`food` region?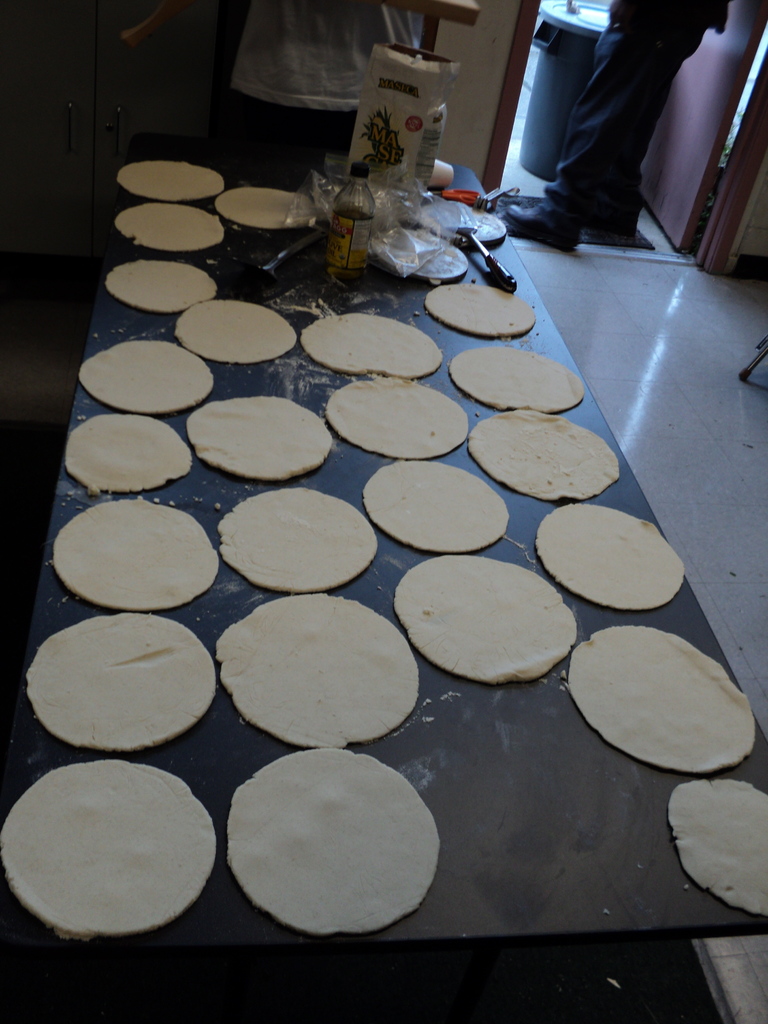
450:345:584:419
